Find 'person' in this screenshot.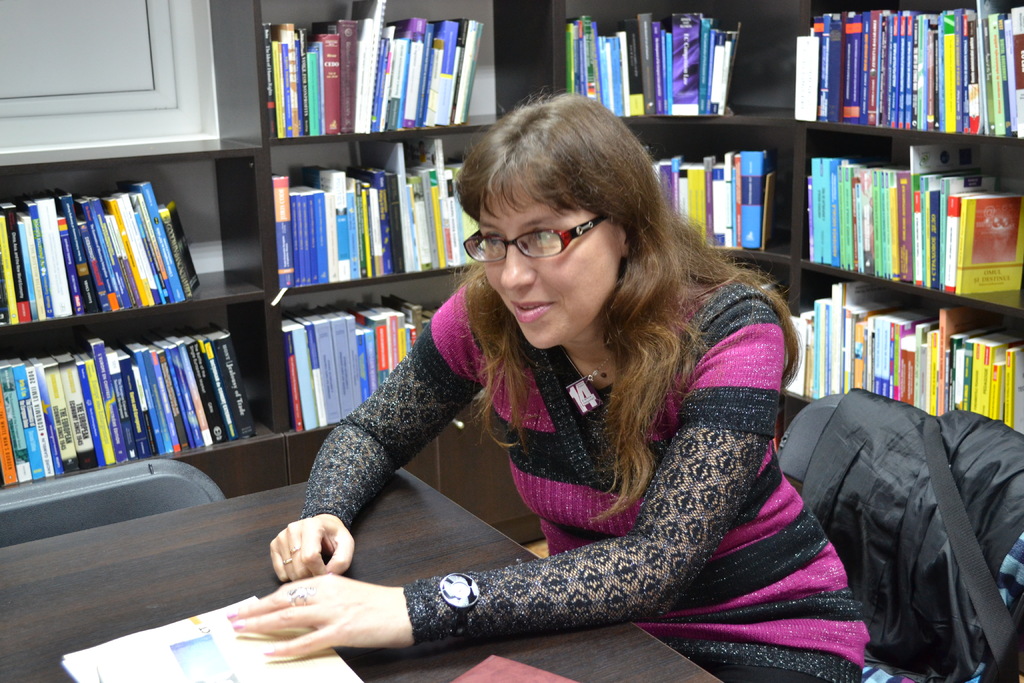
The bounding box for 'person' is BBox(294, 62, 819, 674).
